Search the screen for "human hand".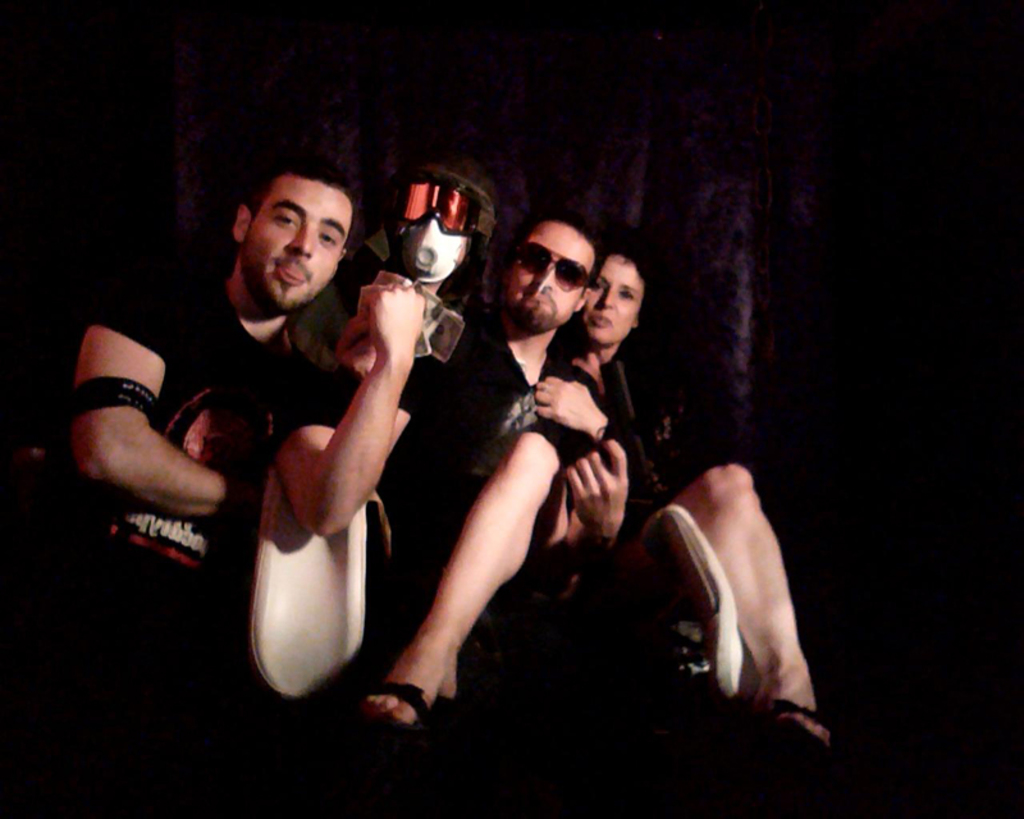
Found at [x1=563, y1=439, x2=634, y2=537].
